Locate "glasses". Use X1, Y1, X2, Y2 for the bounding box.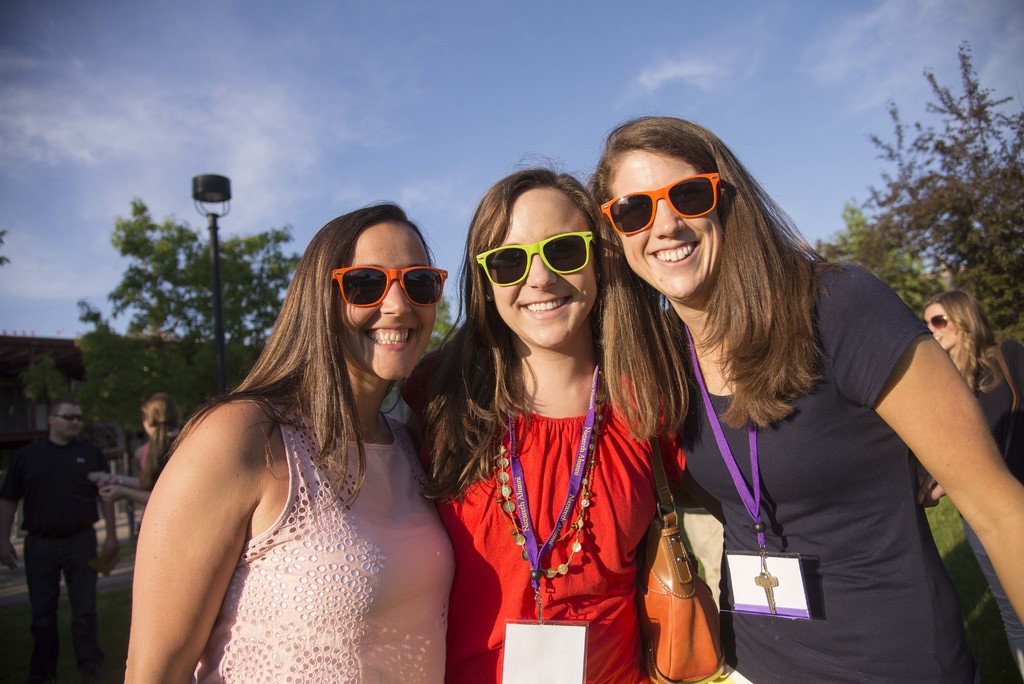
334, 268, 451, 316.
